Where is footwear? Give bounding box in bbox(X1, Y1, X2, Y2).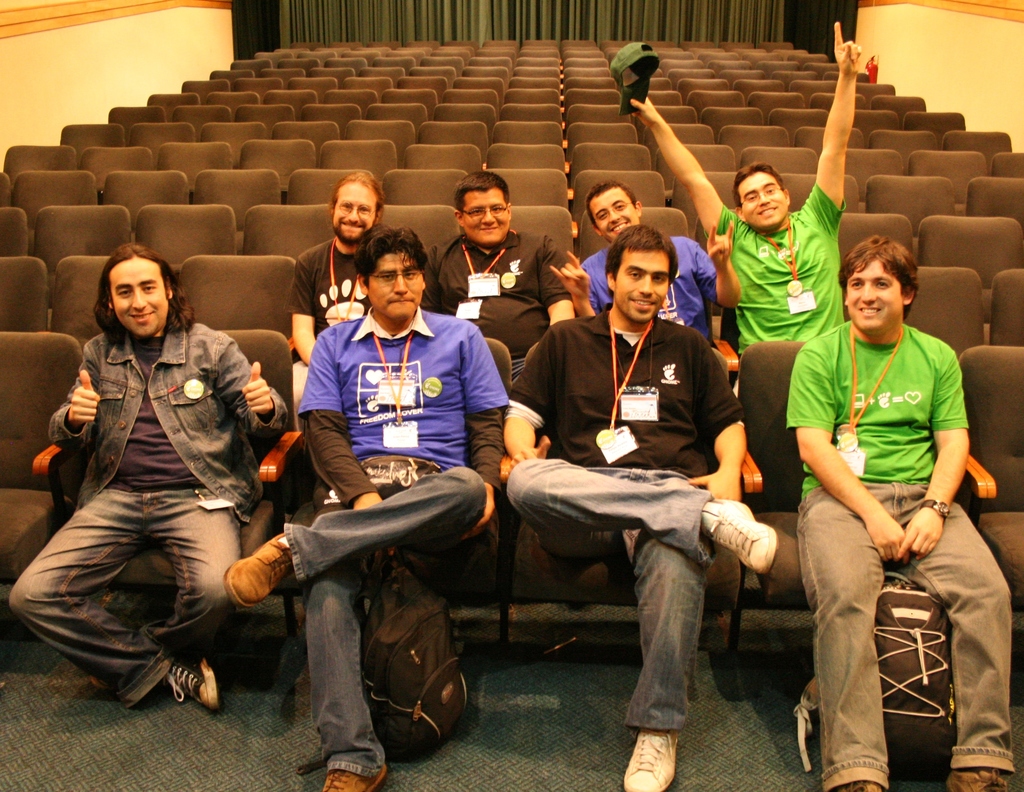
bbox(323, 762, 388, 791).
